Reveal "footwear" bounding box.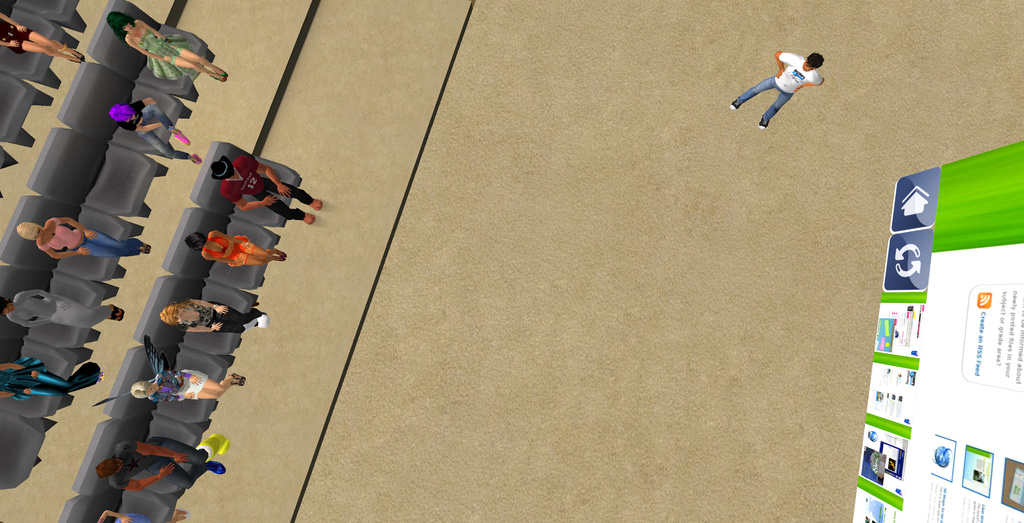
Revealed: BBox(67, 54, 85, 68).
